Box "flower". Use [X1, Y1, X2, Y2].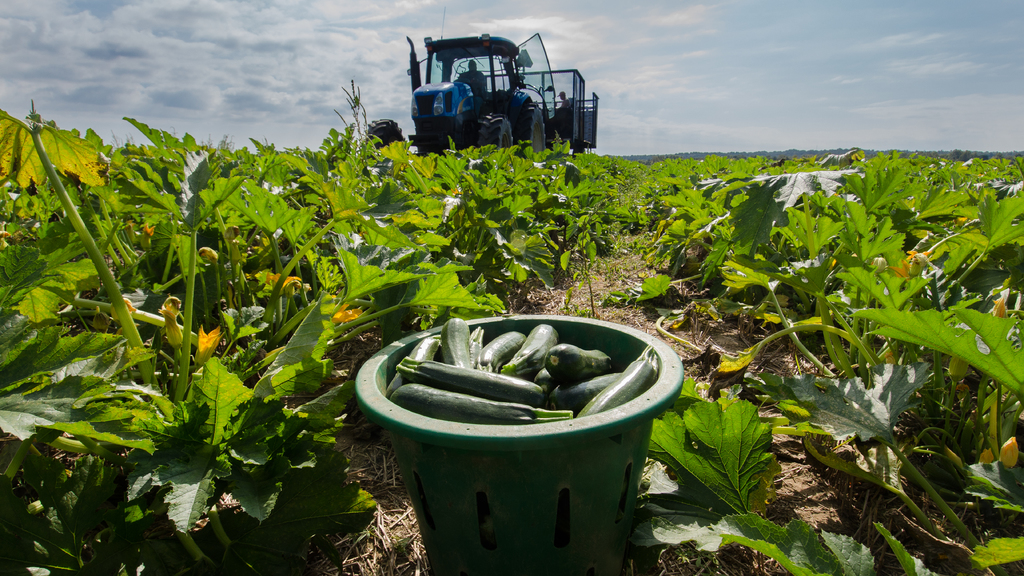
[326, 295, 371, 325].
